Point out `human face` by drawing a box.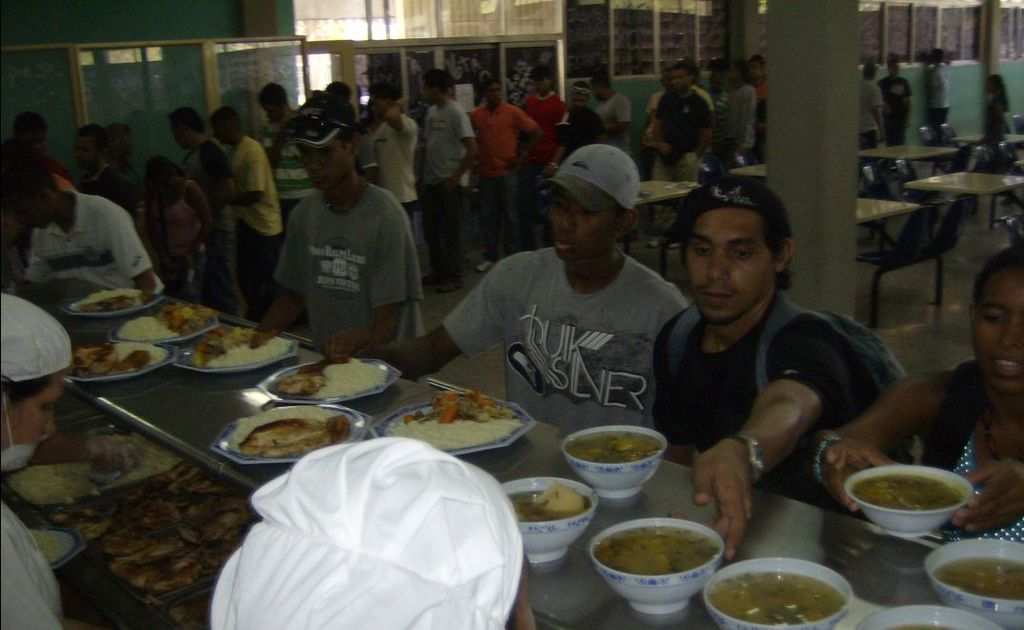
<bbox>689, 207, 777, 326</bbox>.
